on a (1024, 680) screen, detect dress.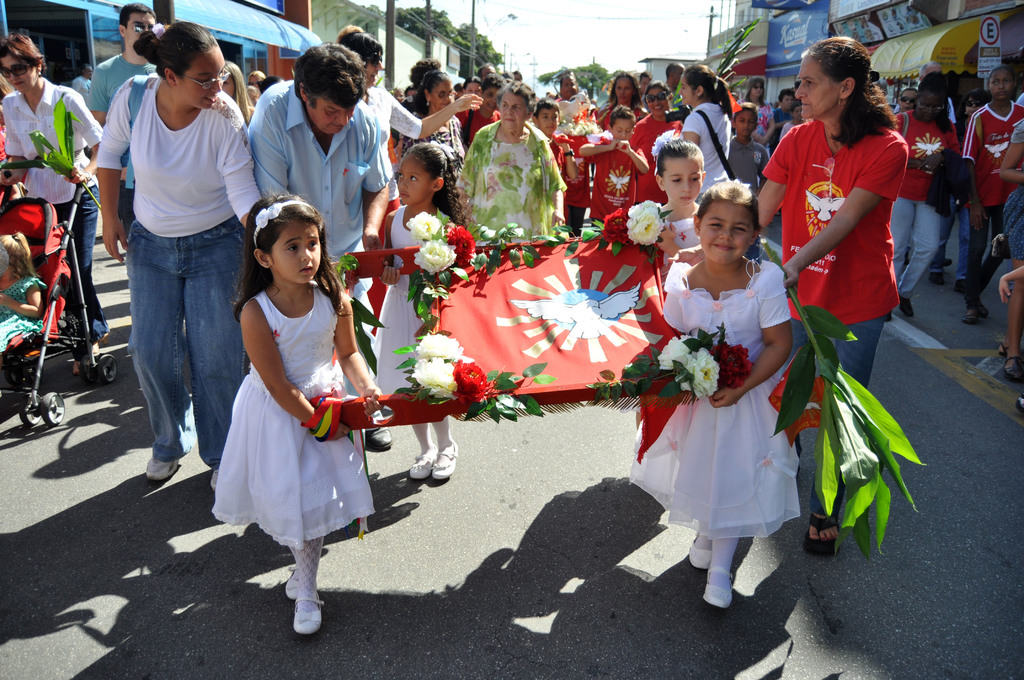
<bbox>664, 215, 705, 266</bbox>.
